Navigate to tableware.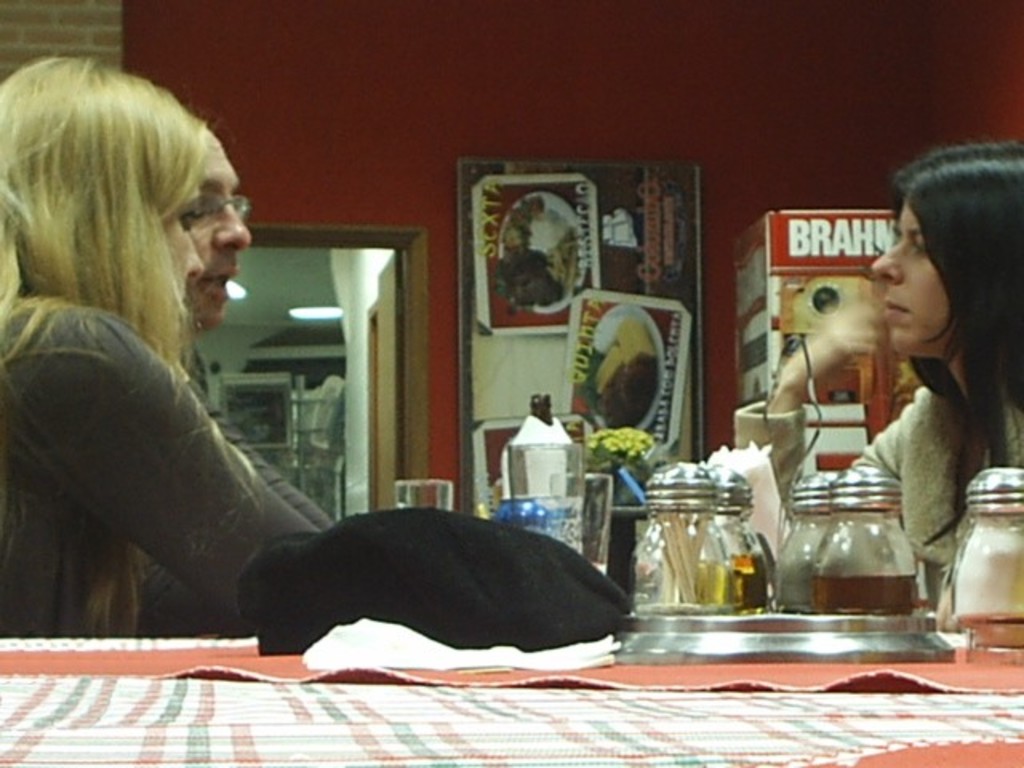
Navigation target: BBox(726, 474, 782, 611).
